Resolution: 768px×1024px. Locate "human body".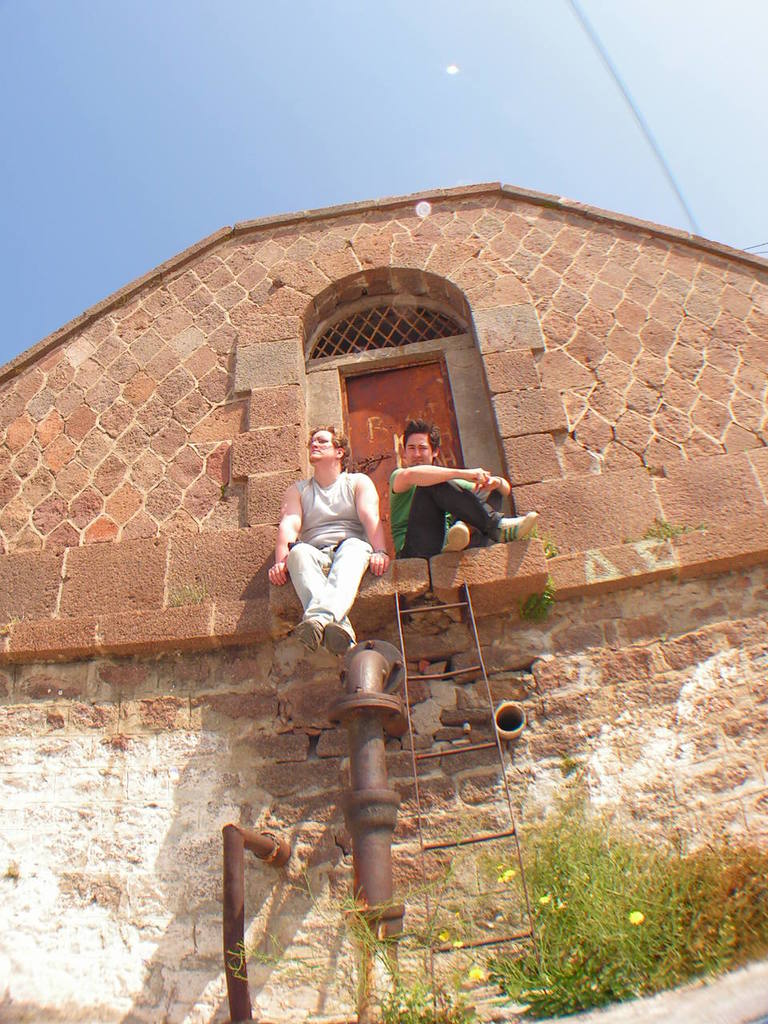
box(381, 425, 535, 552).
